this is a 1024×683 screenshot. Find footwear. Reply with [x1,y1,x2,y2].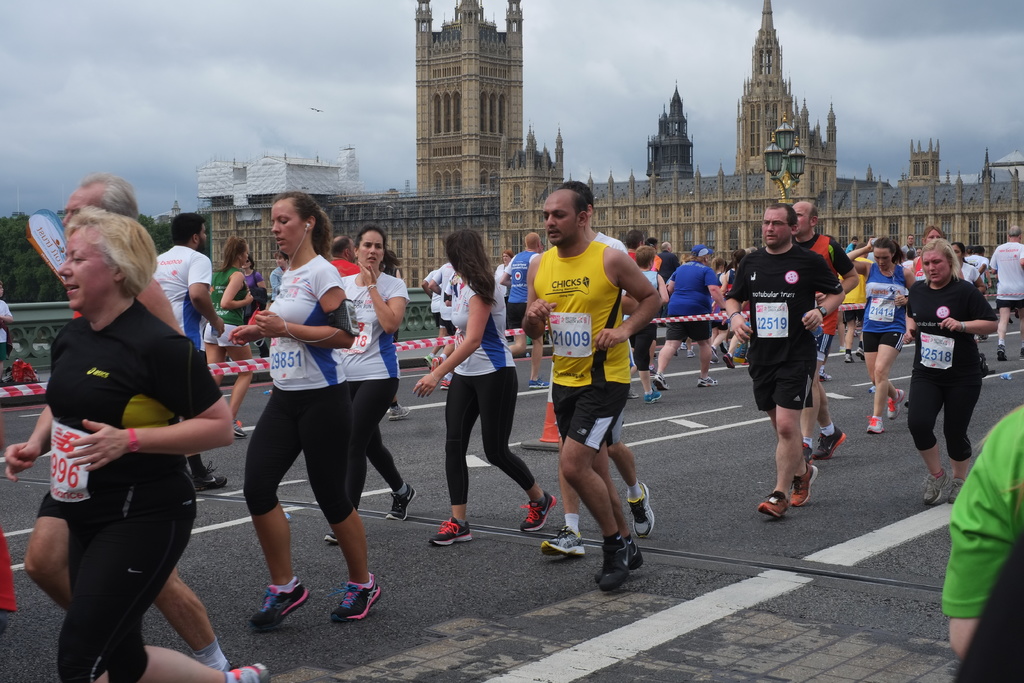
[643,387,663,403].
